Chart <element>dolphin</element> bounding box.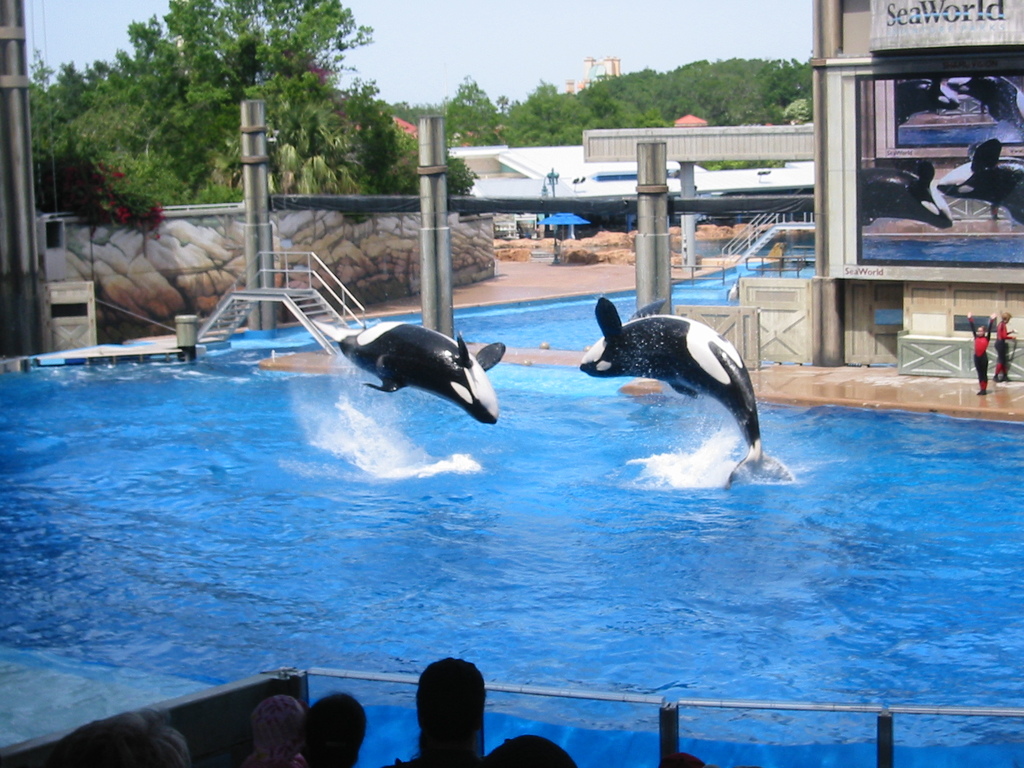
Charted: pyautogui.locateOnScreen(952, 76, 1023, 125).
